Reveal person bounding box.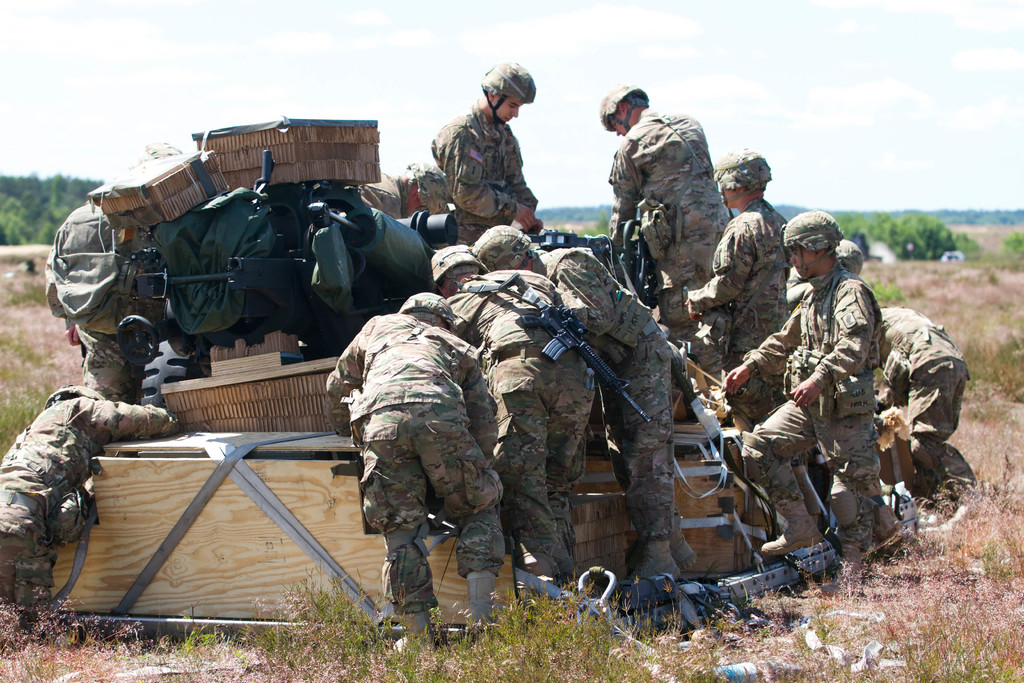
Revealed: l=45, t=201, r=150, b=397.
